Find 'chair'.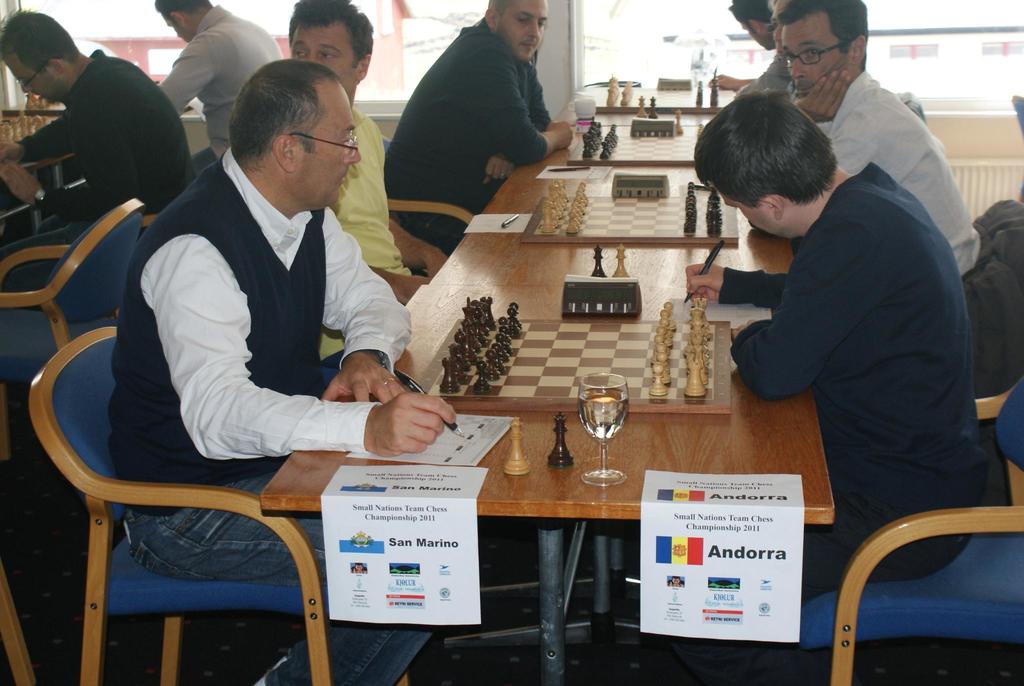
select_region(1012, 93, 1023, 200).
